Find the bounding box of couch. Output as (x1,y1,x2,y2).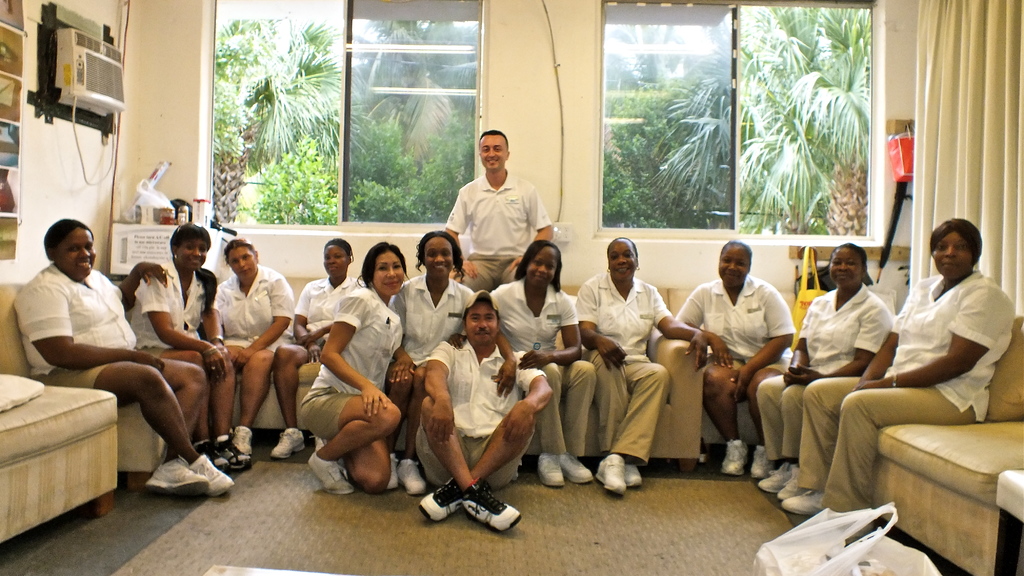
(0,281,749,456).
